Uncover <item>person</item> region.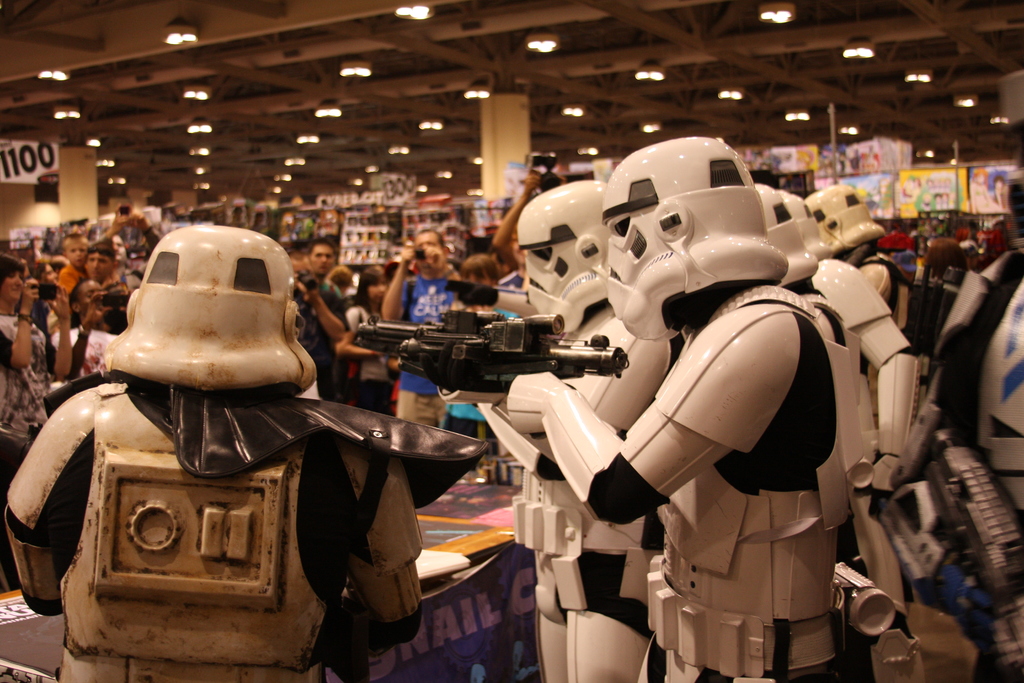
Uncovered: <box>471,120,844,682</box>.
